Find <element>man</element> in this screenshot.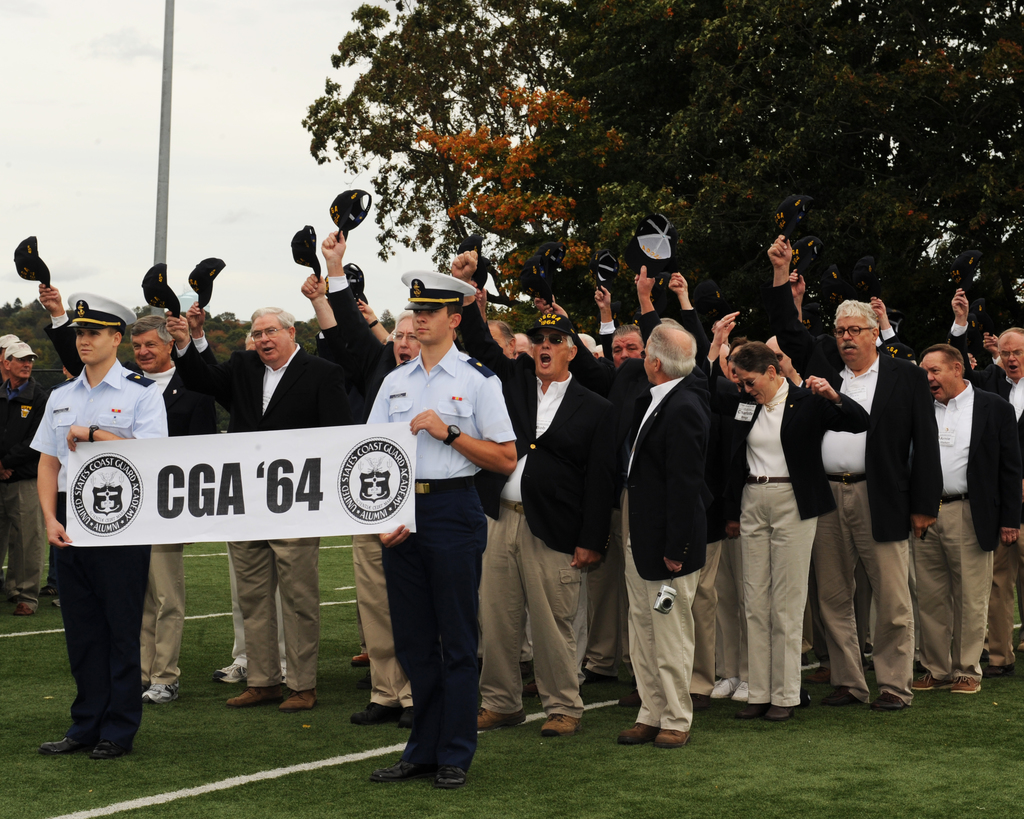
The bounding box for <element>man</element> is box(590, 256, 651, 374).
